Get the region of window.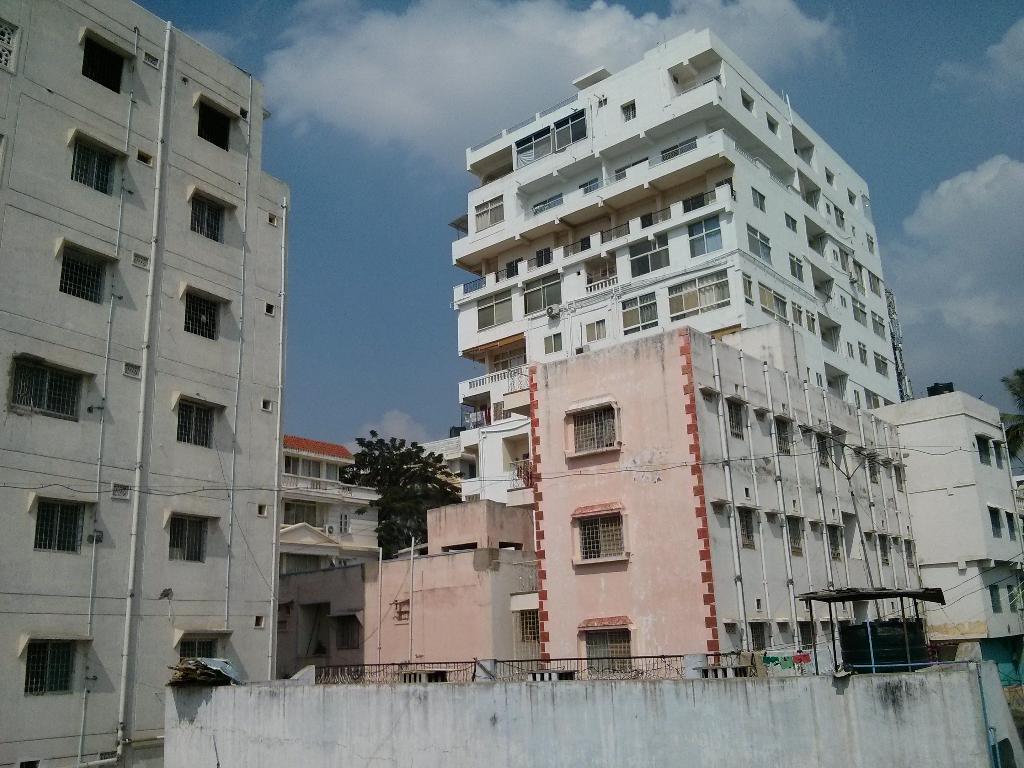
[x1=86, y1=31, x2=120, y2=94].
